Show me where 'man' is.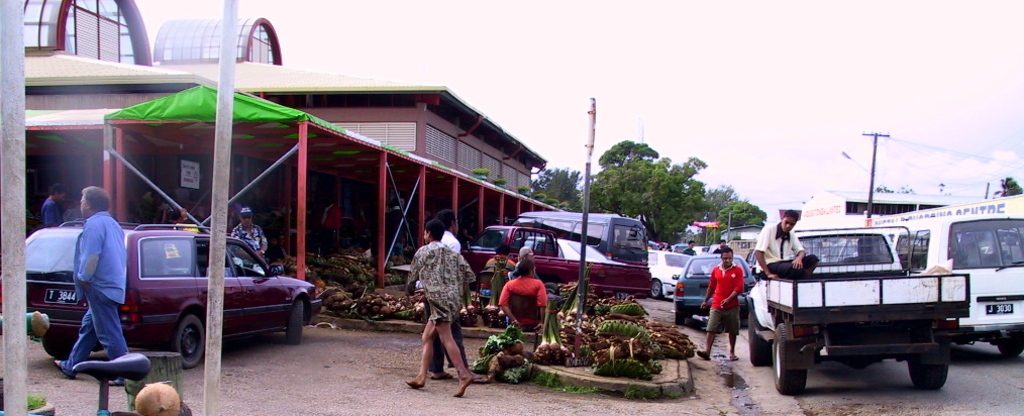
'man' is at l=43, t=171, r=130, b=399.
